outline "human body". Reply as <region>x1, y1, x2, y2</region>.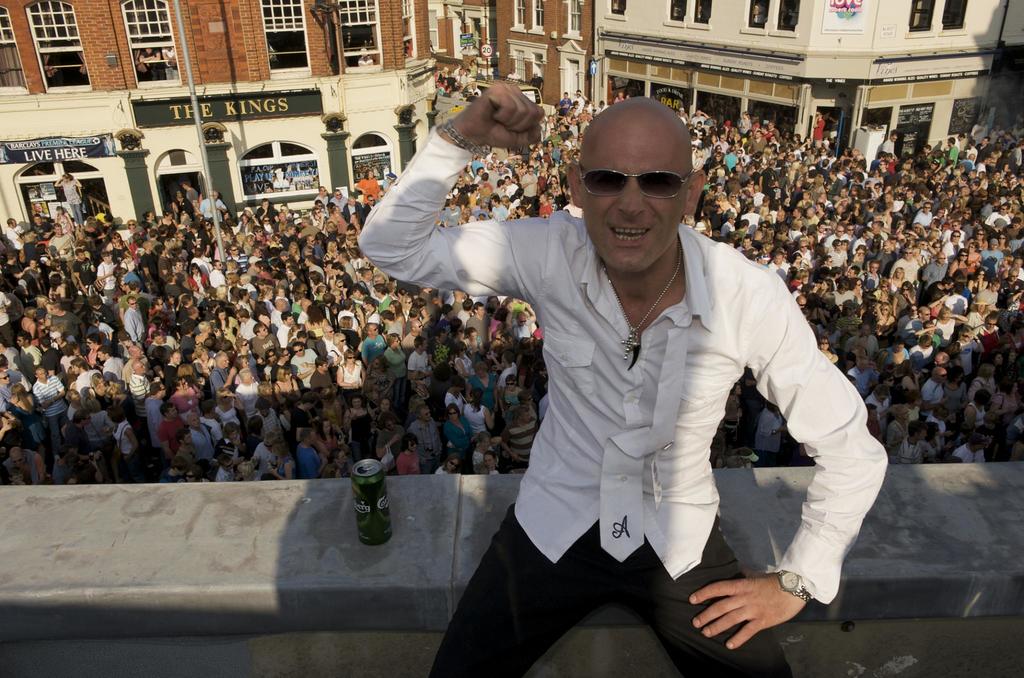
<region>20, 229, 34, 257</region>.
